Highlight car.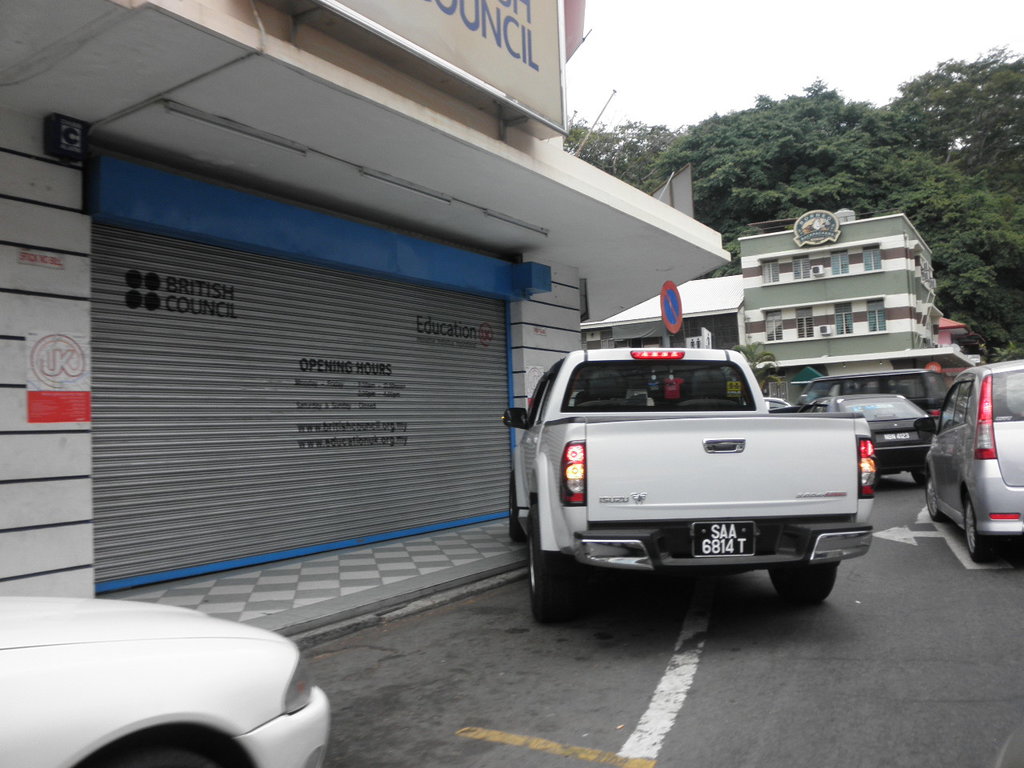
Highlighted region: BBox(794, 368, 948, 433).
